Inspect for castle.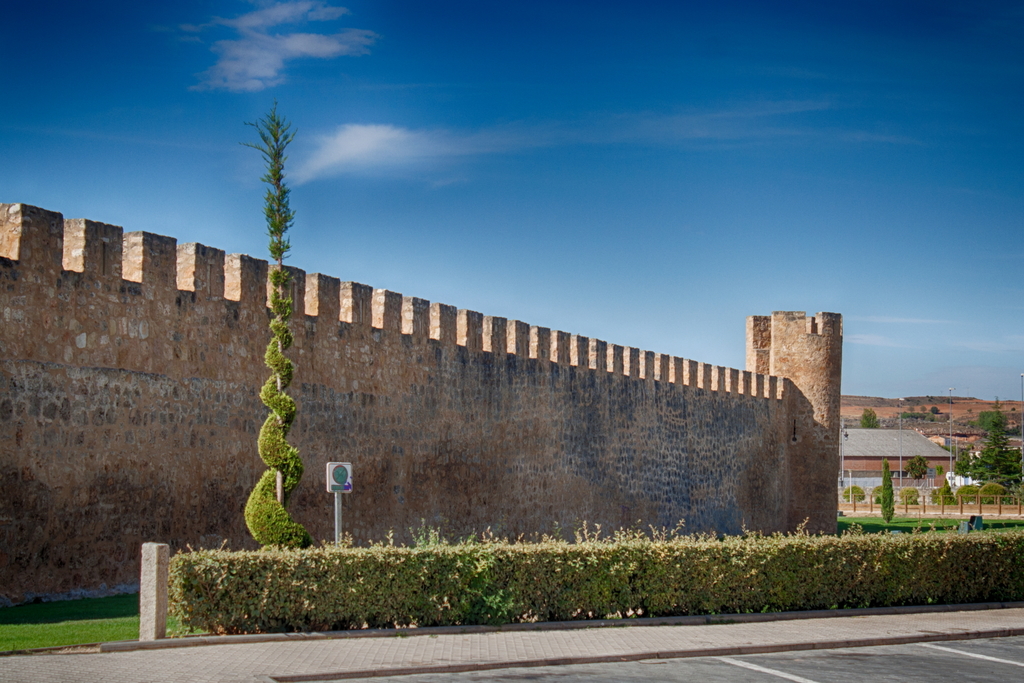
Inspection: 33 95 902 567.
